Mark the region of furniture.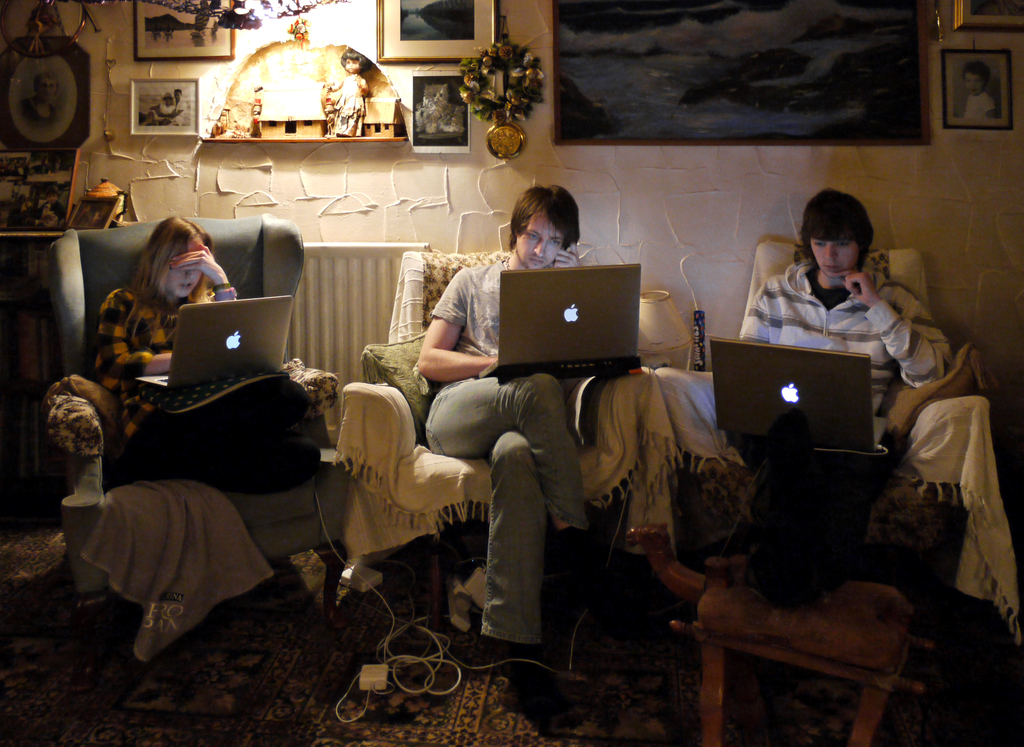
Region: locate(342, 252, 660, 628).
